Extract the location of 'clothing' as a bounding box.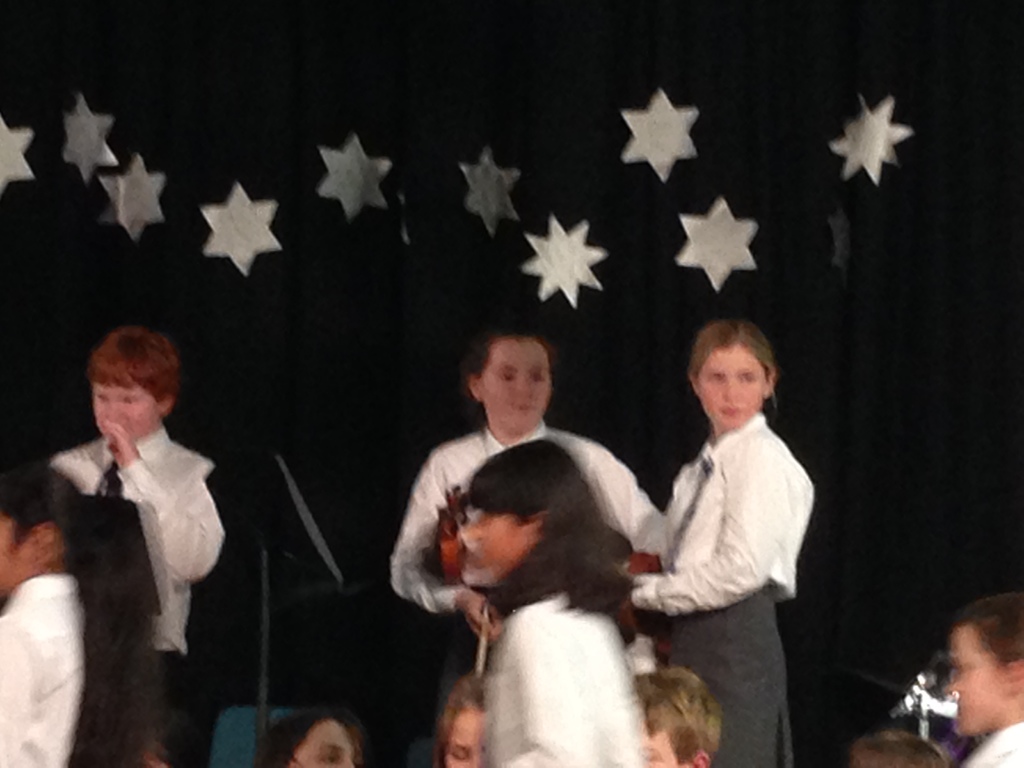
select_region(44, 422, 225, 767).
